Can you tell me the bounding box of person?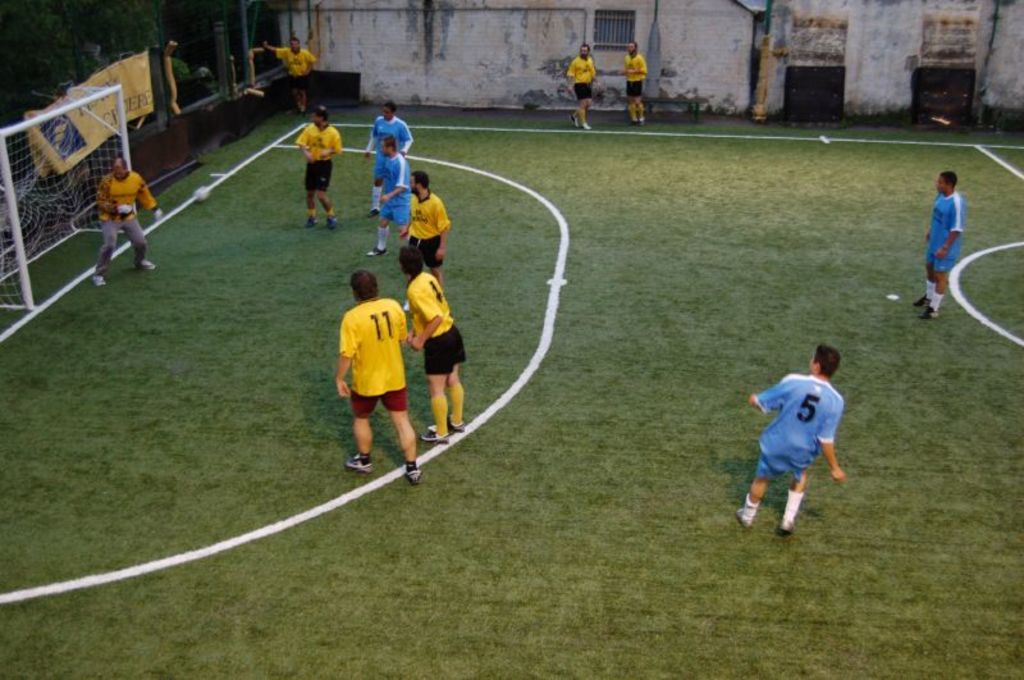
pyautogui.locateOnScreen(910, 172, 964, 319).
